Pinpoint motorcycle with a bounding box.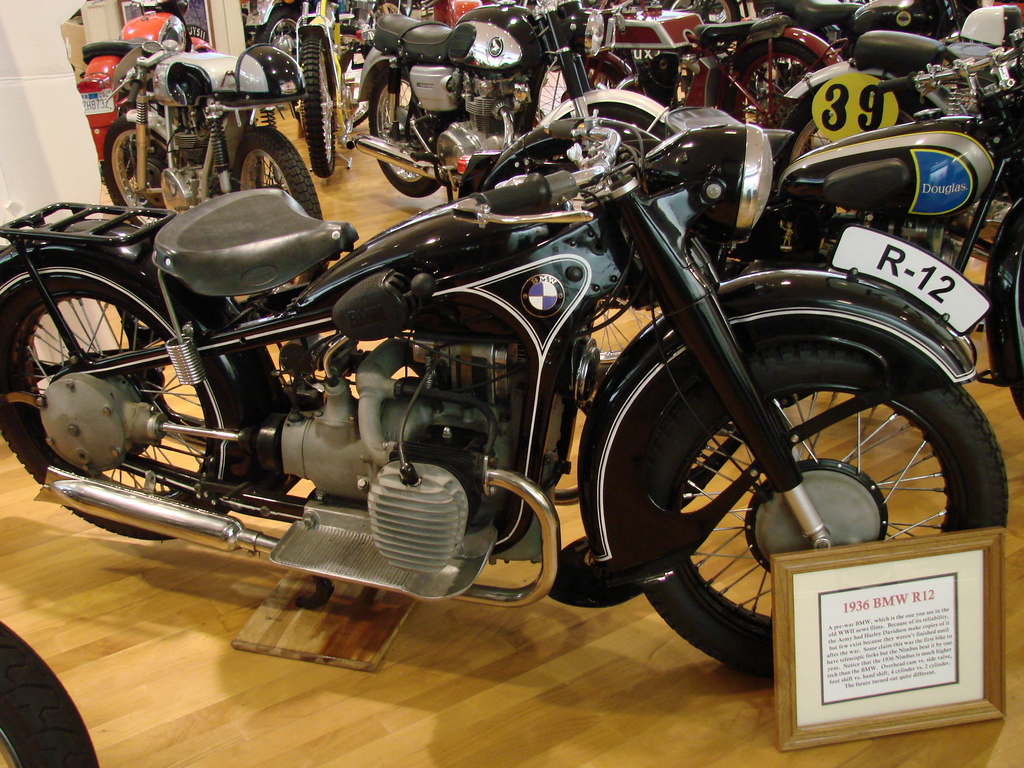
locate(778, 54, 1023, 175).
